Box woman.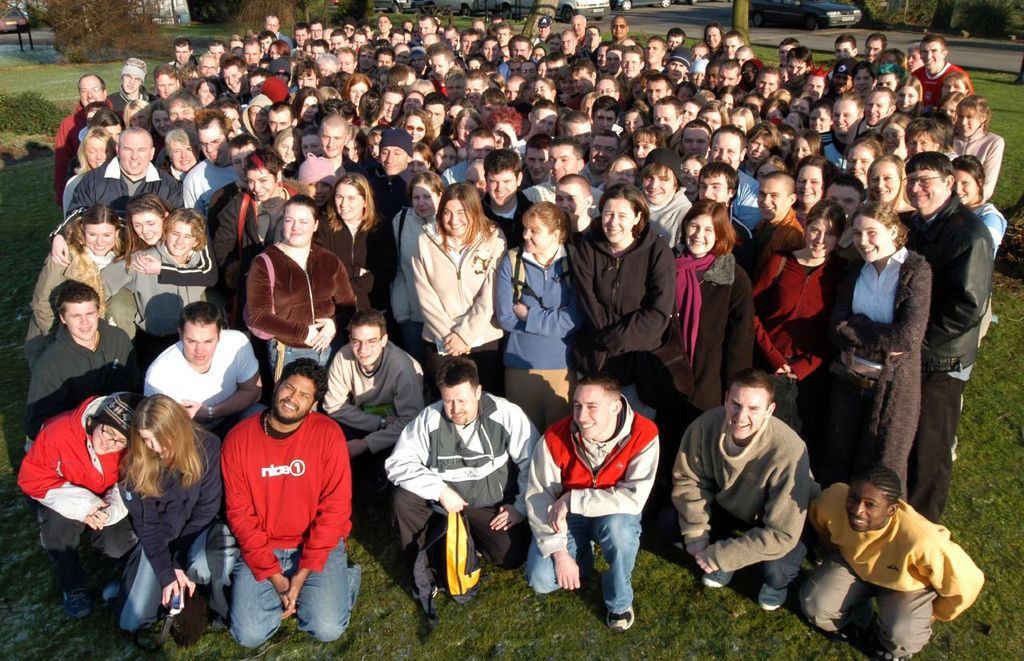
region(818, 201, 927, 503).
